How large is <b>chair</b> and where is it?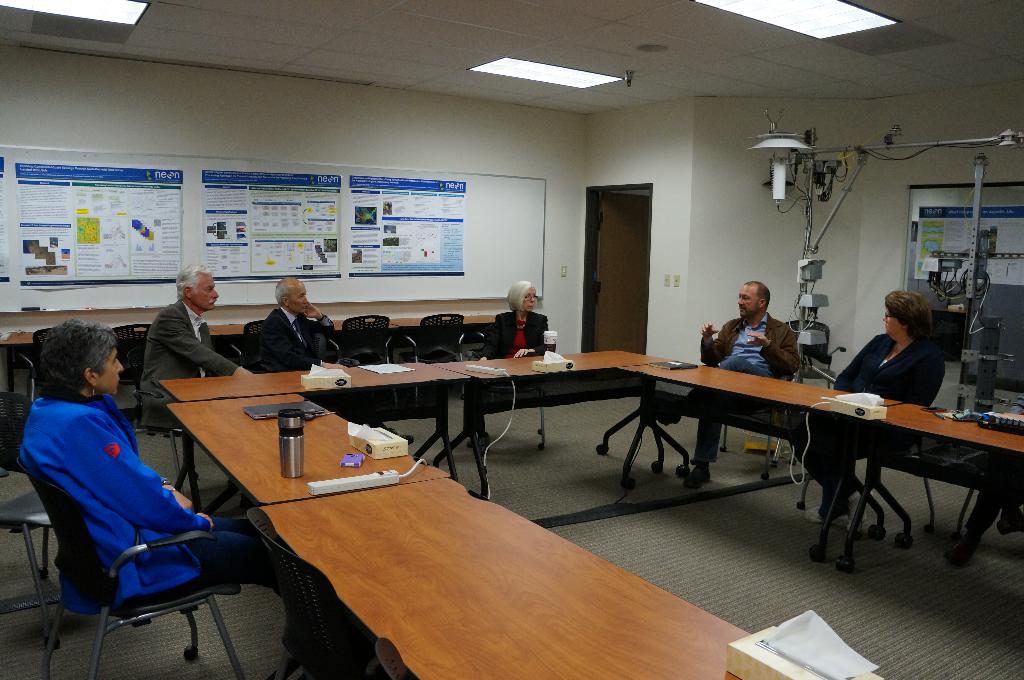
Bounding box: <bbox>0, 392, 59, 649</bbox>.
